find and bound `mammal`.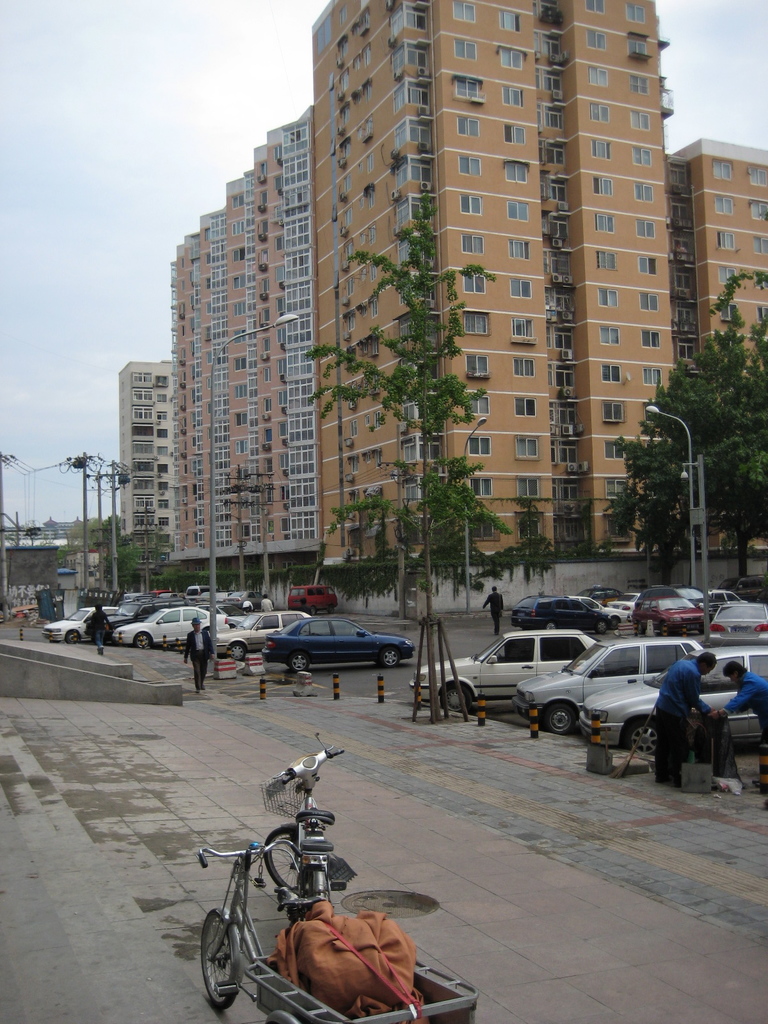
Bound: <bbox>261, 593, 273, 608</bbox>.
